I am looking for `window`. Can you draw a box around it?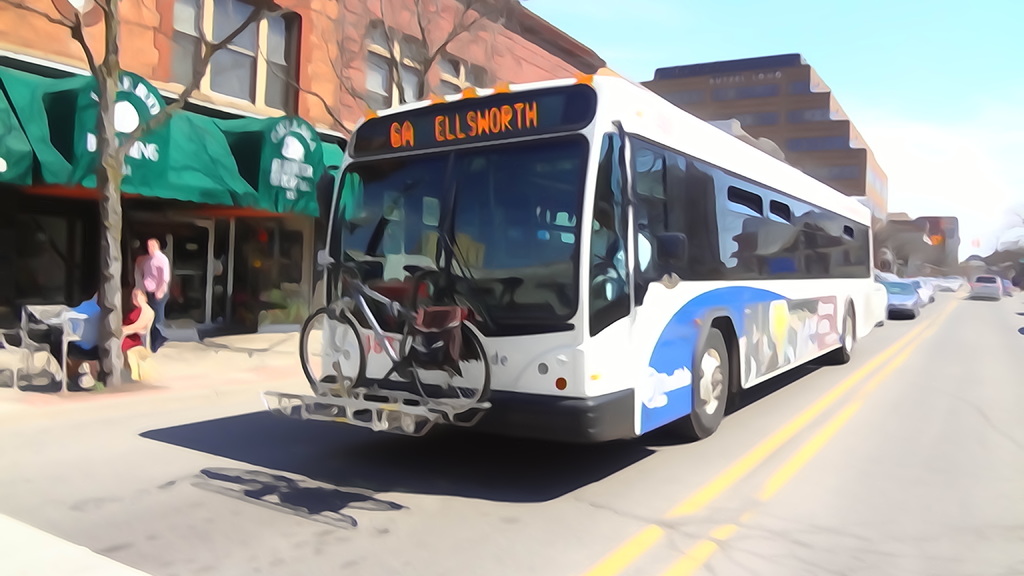
Sure, the bounding box is box=[654, 91, 813, 92].
